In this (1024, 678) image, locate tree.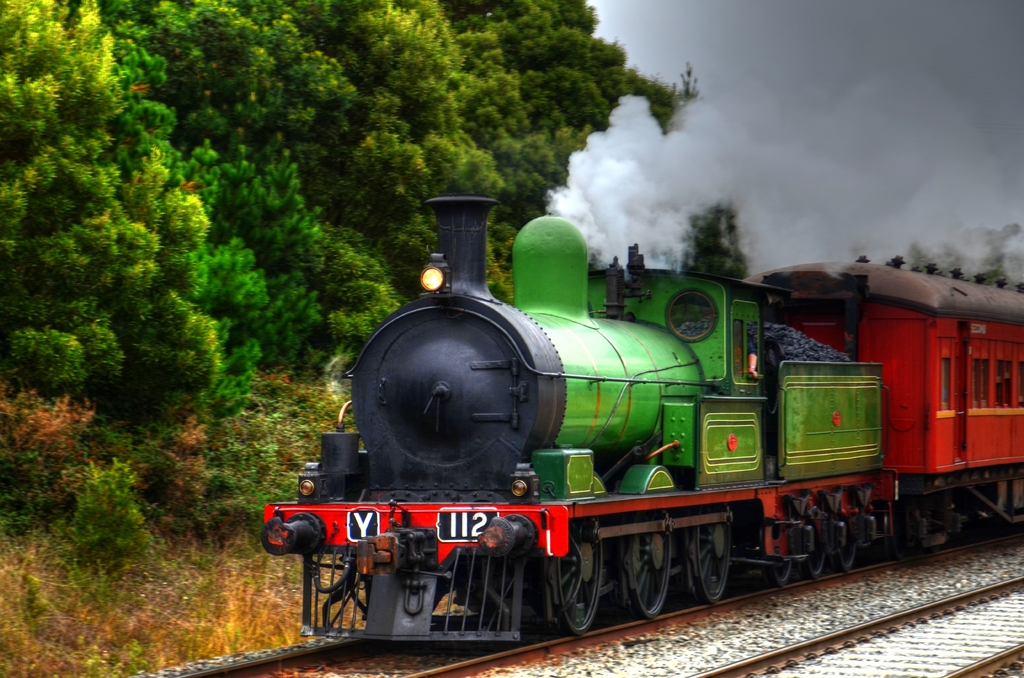
Bounding box: <region>671, 193, 766, 302</region>.
